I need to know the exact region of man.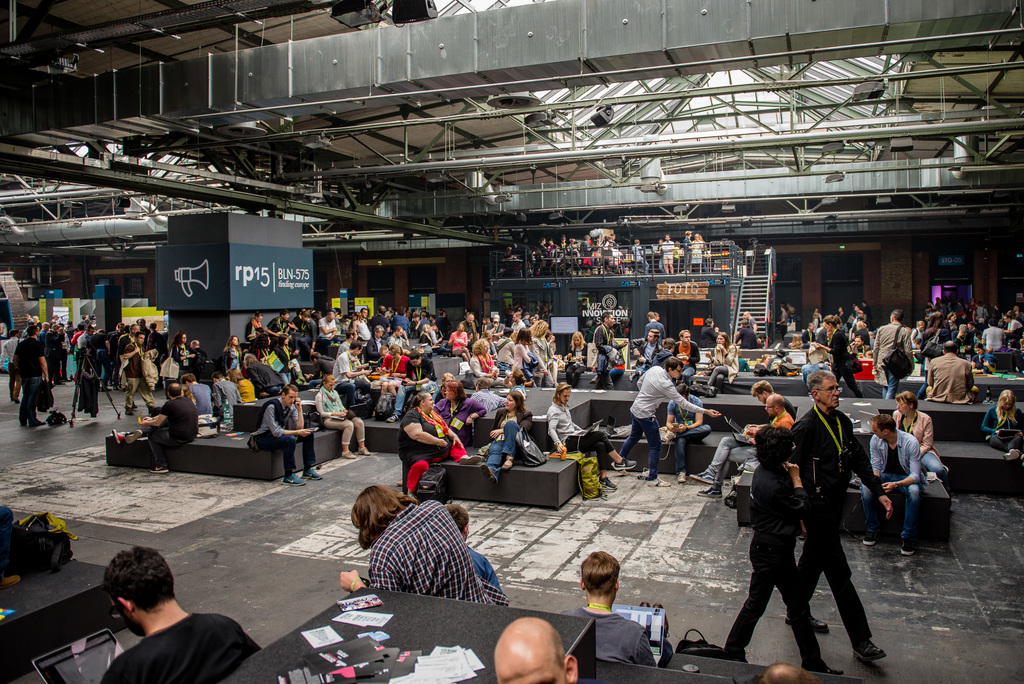
Region: <region>487, 312, 505, 337</region>.
